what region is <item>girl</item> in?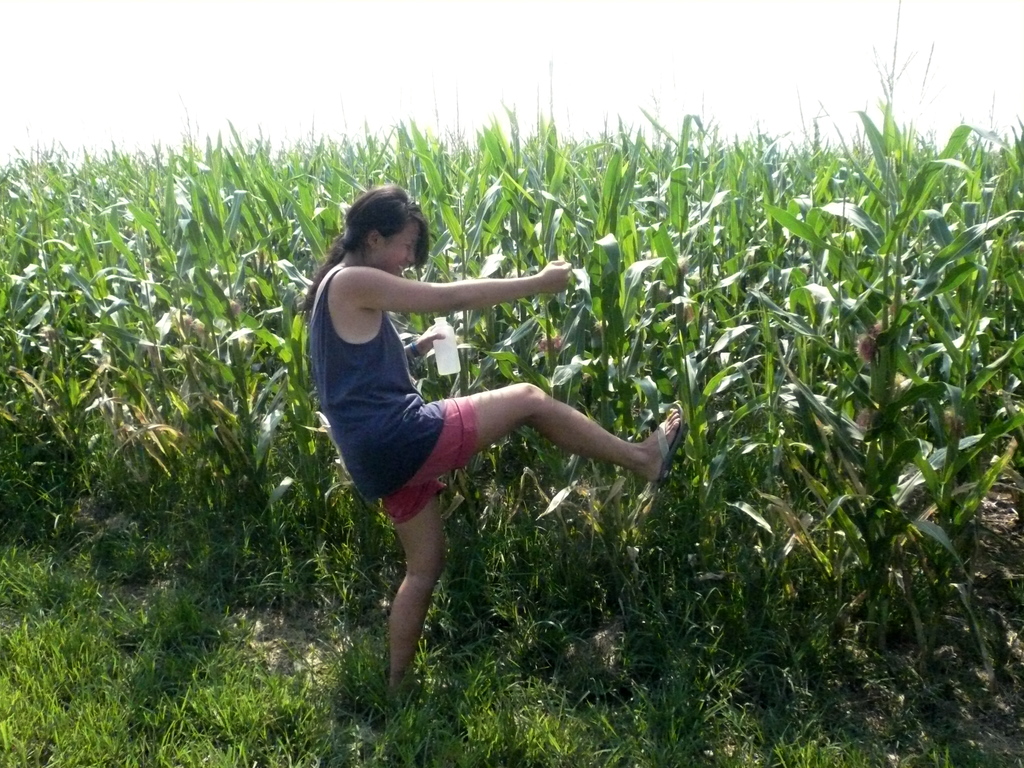
[left=303, top=185, right=685, bottom=691].
